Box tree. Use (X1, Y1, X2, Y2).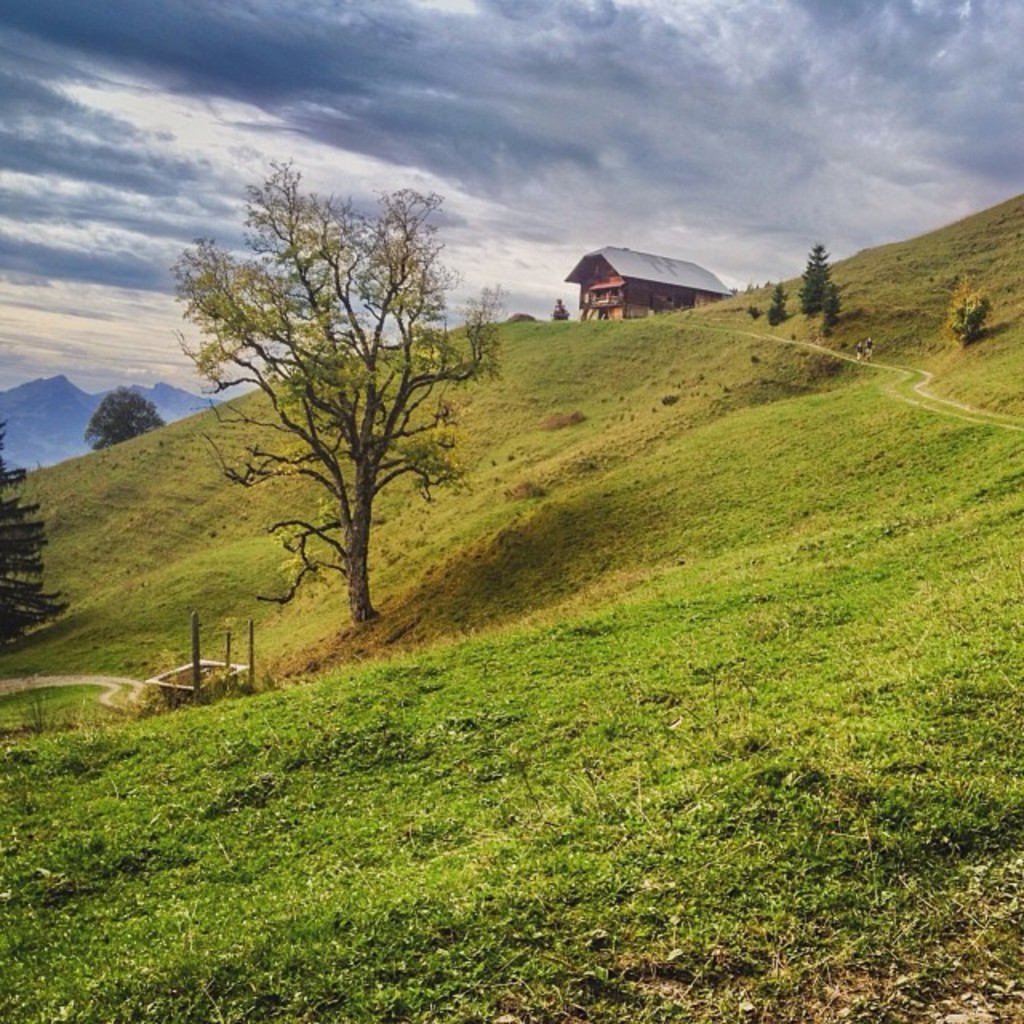
(86, 384, 166, 451).
